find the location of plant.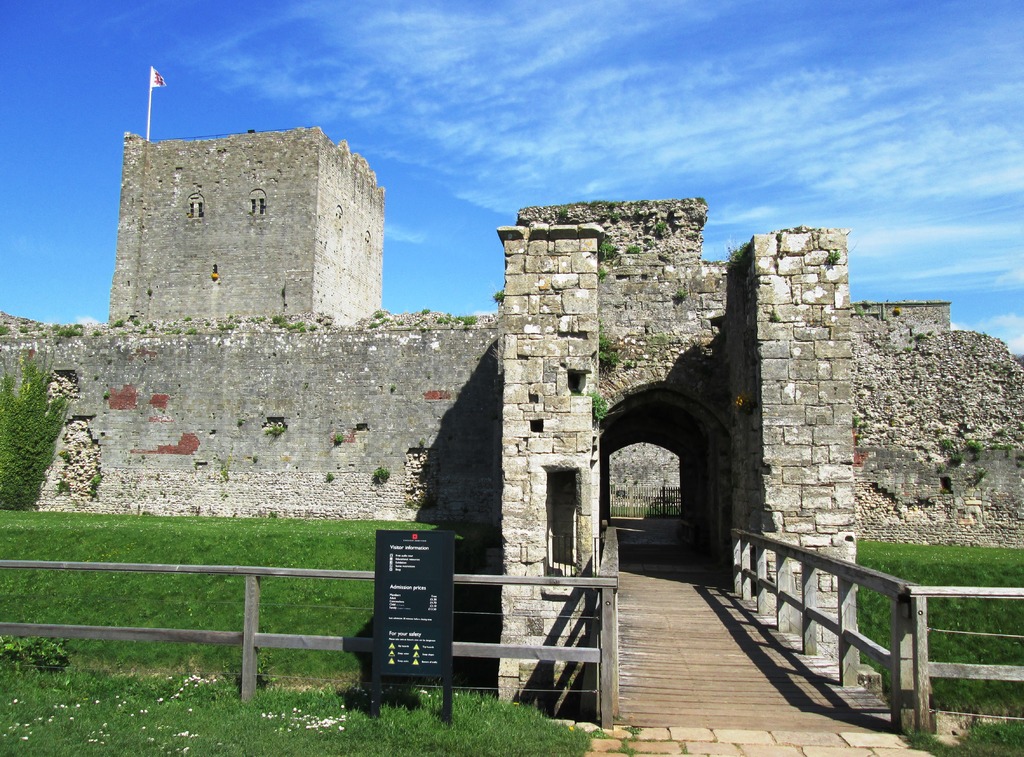
Location: (270,315,314,332).
